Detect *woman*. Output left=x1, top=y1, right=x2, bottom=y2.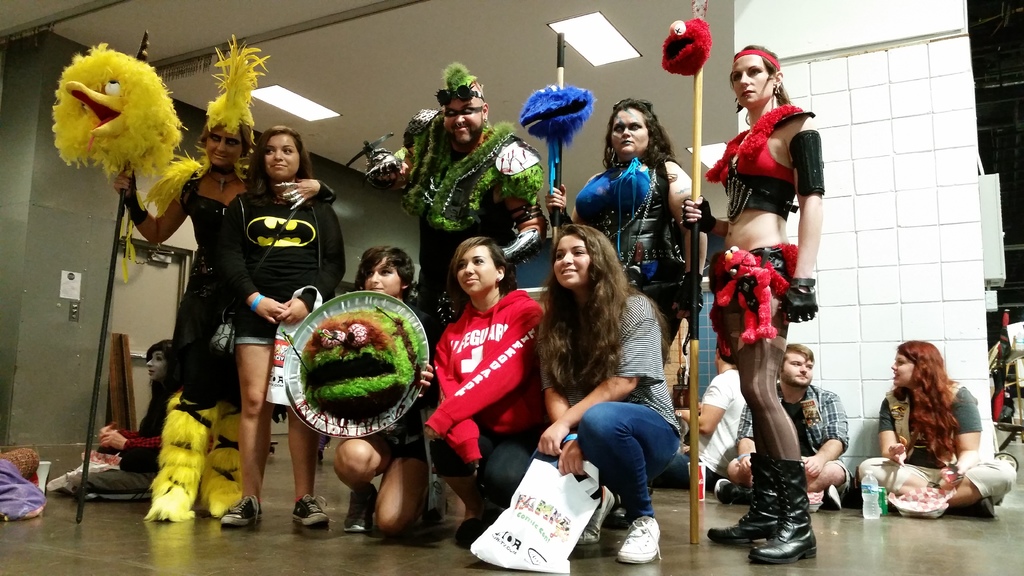
left=544, top=97, right=712, bottom=511.
